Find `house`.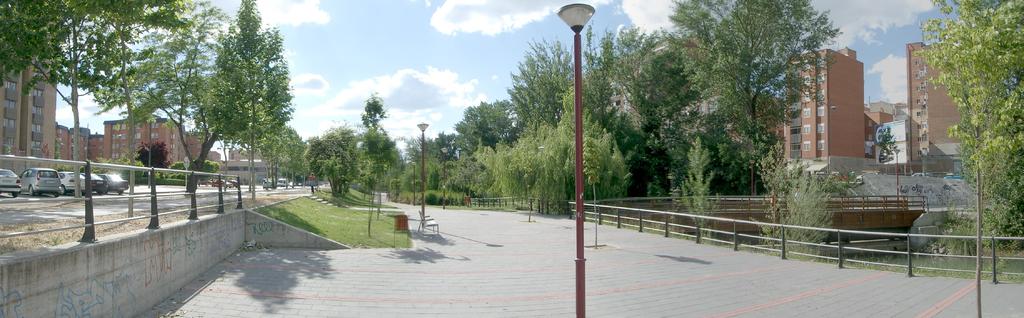
[184, 127, 205, 166].
